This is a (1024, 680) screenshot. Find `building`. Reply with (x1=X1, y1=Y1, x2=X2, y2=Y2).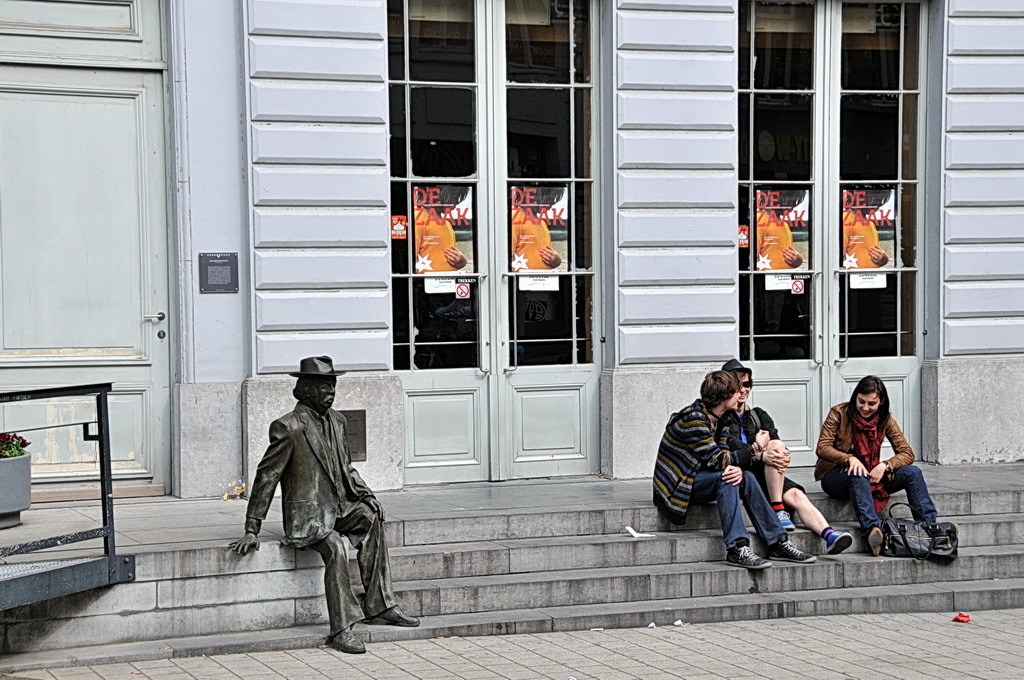
(x1=0, y1=0, x2=1023, y2=679).
